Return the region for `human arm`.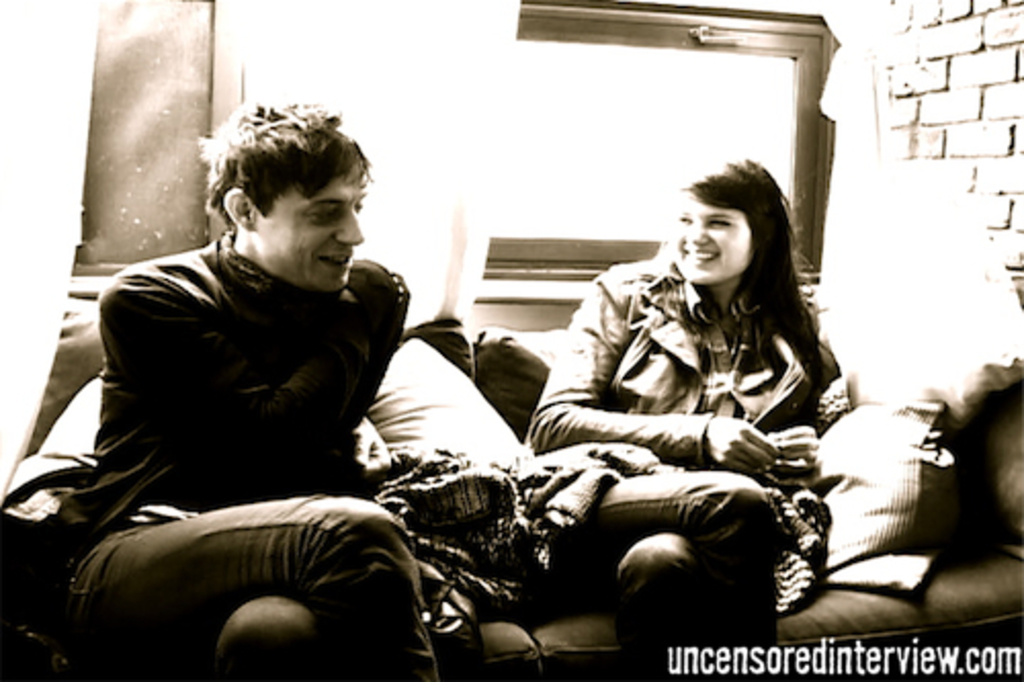
box=[772, 424, 831, 463].
